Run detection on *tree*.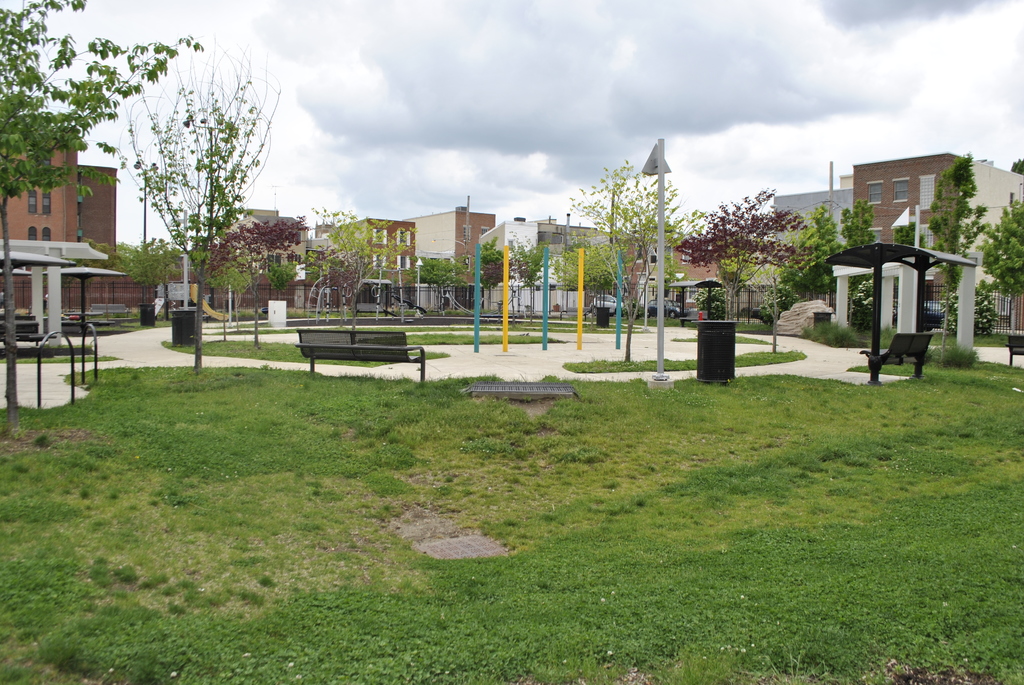
Result: box=[92, 40, 279, 336].
